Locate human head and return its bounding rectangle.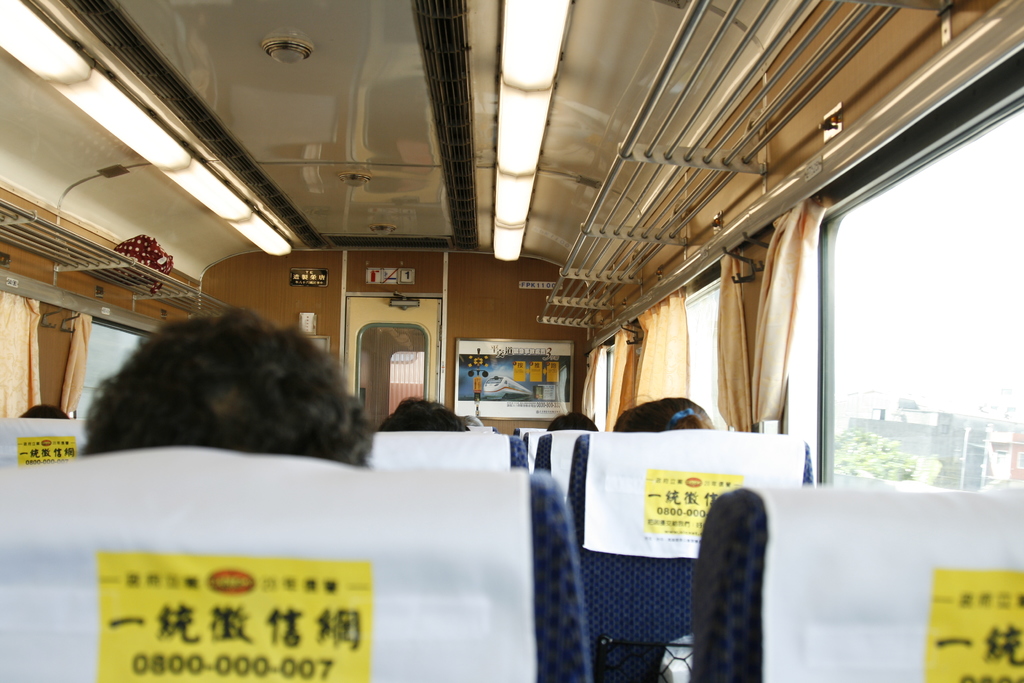
[545,409,599,432].
